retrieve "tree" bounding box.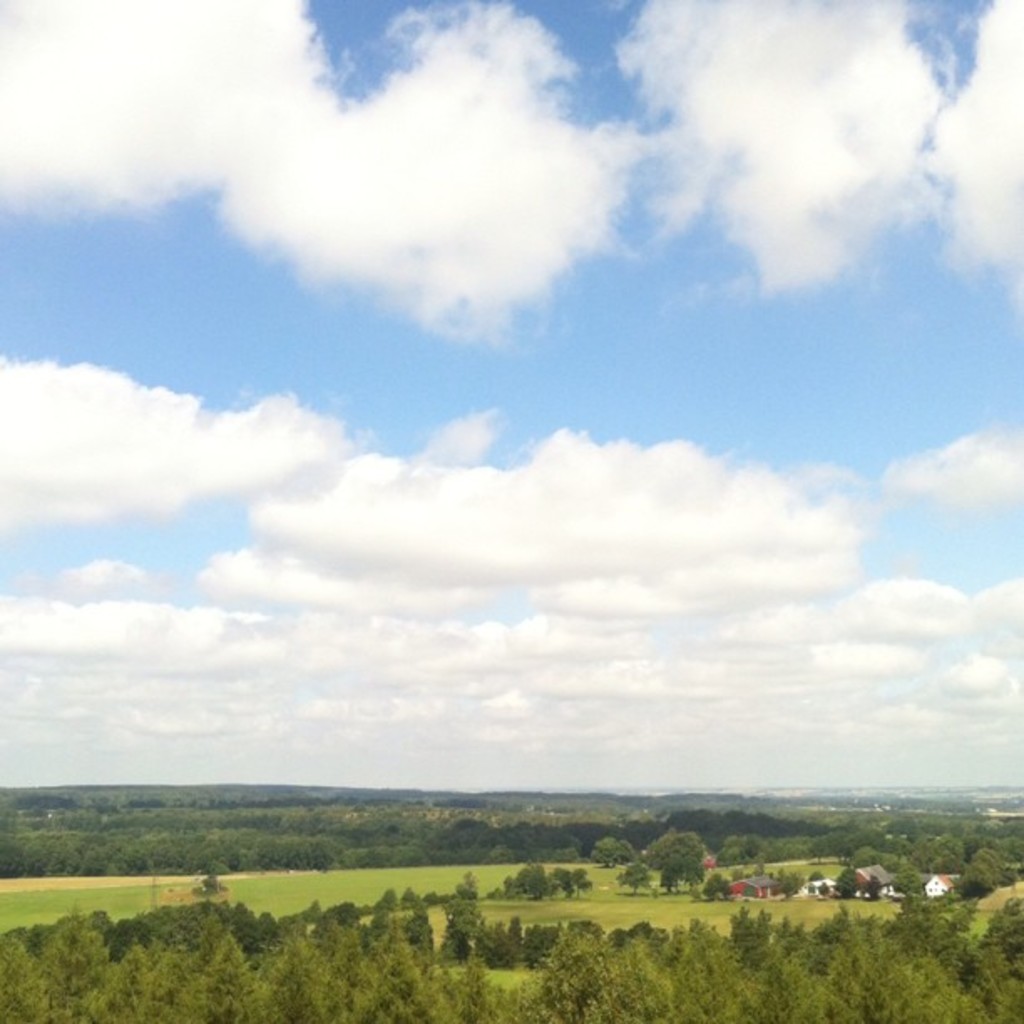
Bounding box: region(443, 882, 480, 935).
